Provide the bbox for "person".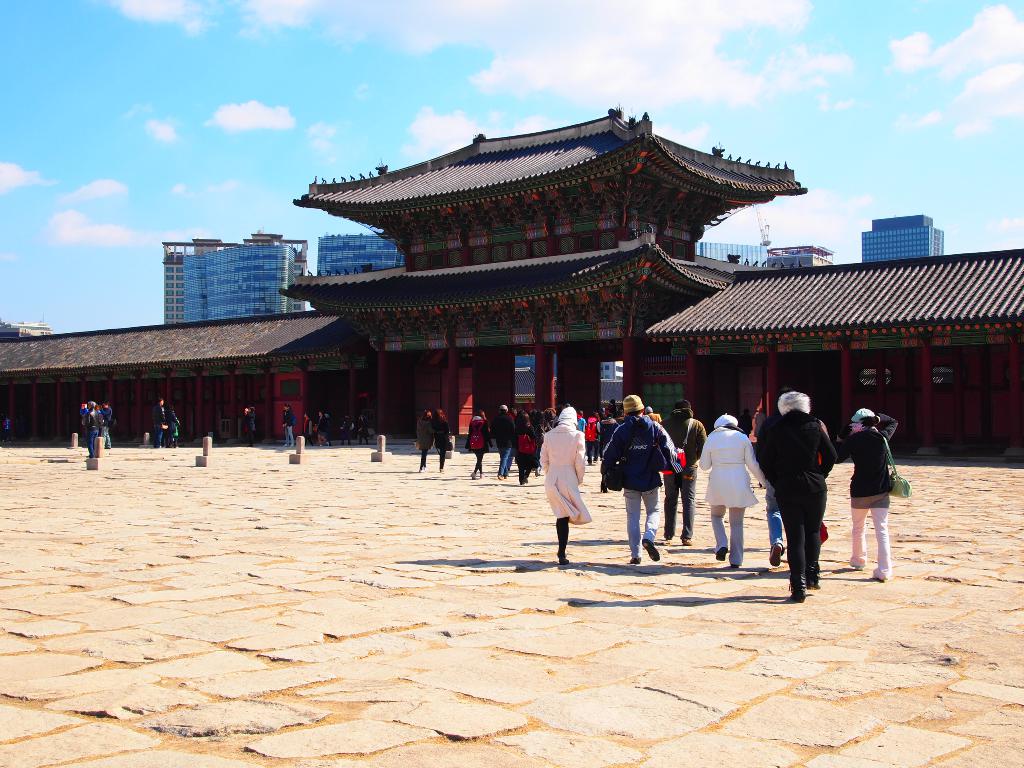
431 406 447 470.
